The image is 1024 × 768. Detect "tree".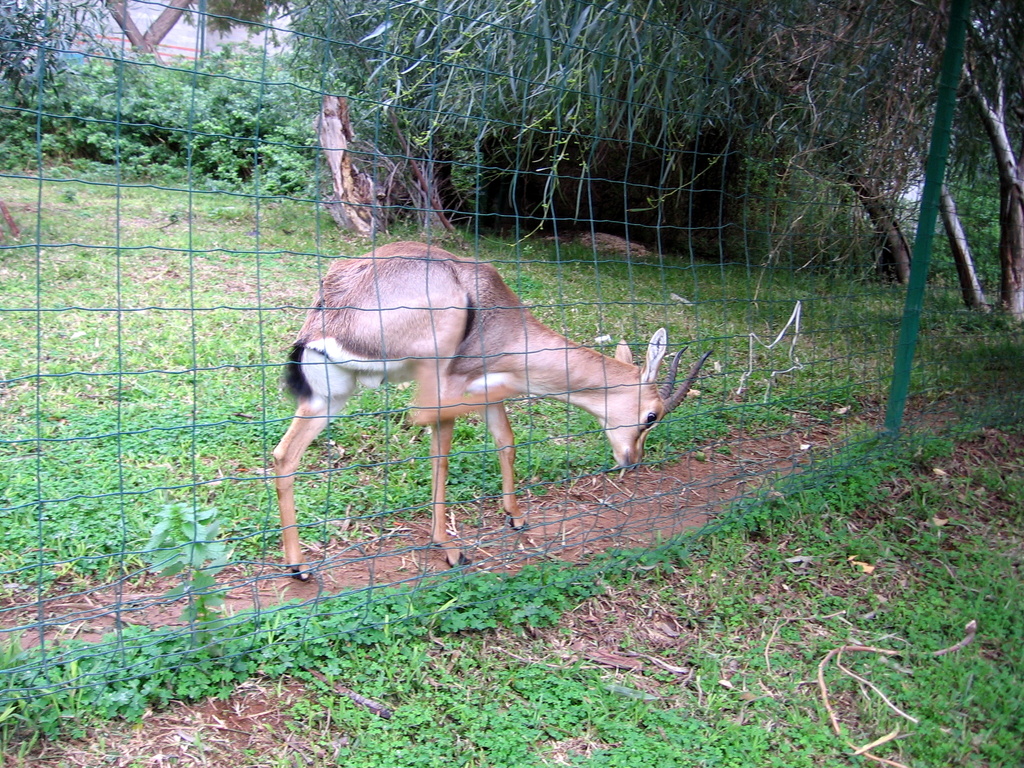
Detection: 88 0 293 72.
